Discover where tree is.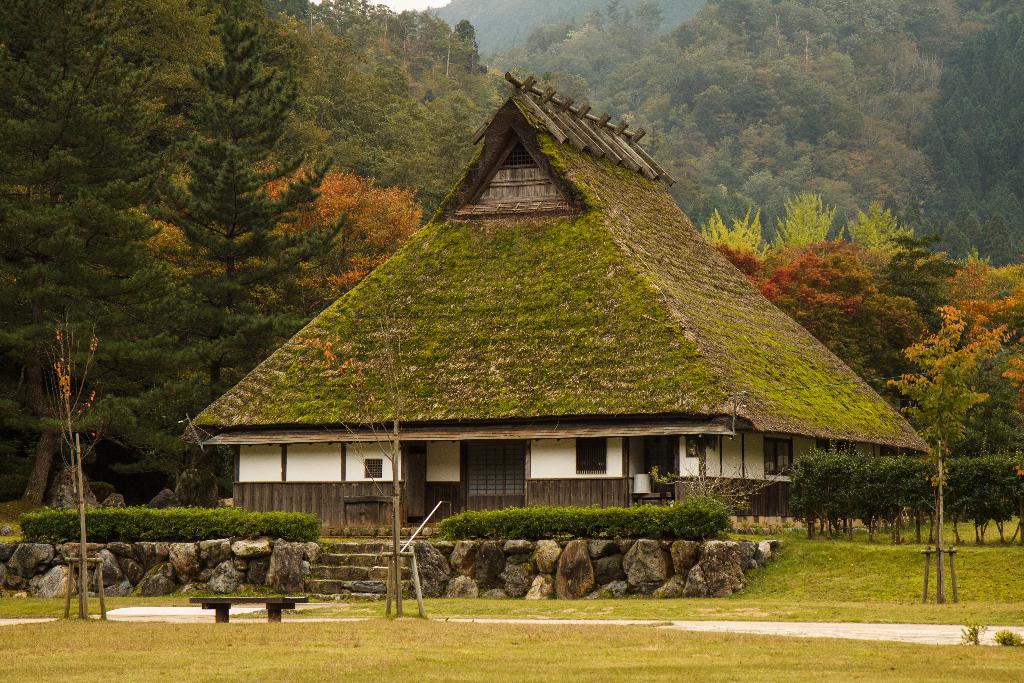
Discovered at Rect(145, 0, 349, 452).
